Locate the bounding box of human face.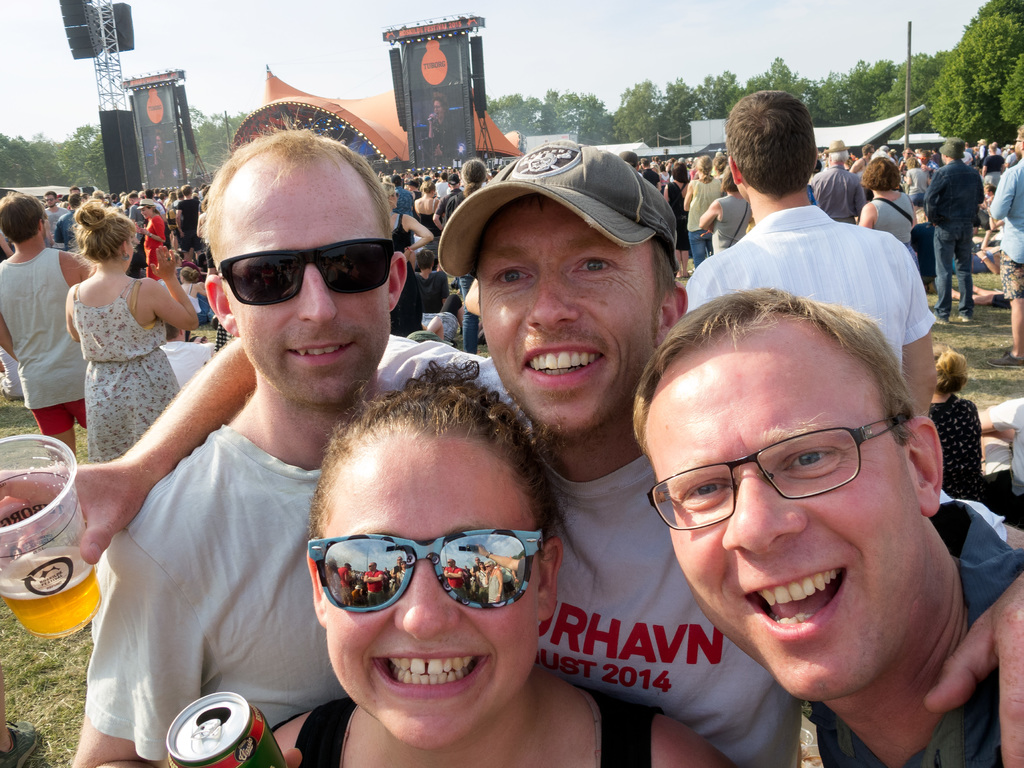
Bounding box: region(314, 422, 534, 750).
